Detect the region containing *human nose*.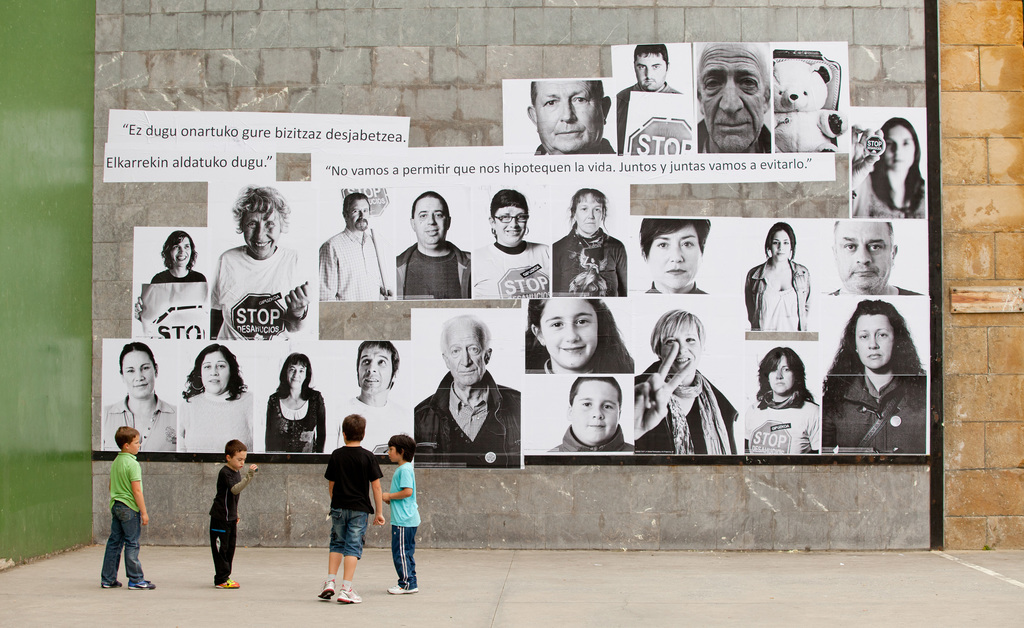
138:444:141:445.
